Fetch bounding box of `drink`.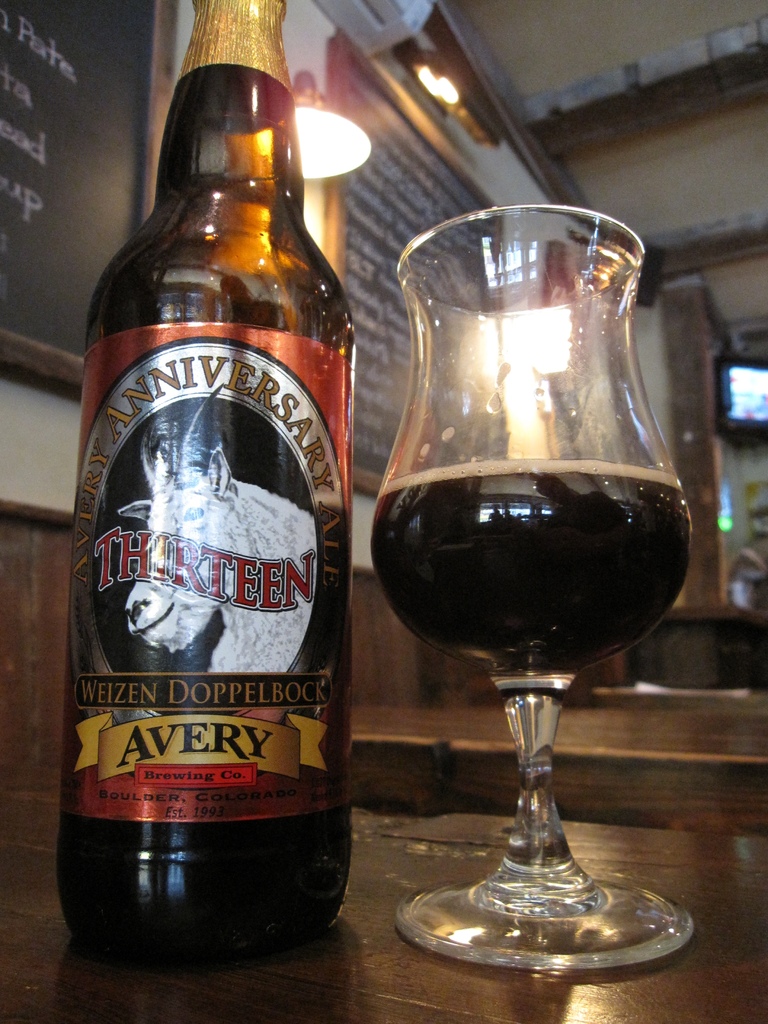
Bbox: l=370, t=461, r=698, b=697.
